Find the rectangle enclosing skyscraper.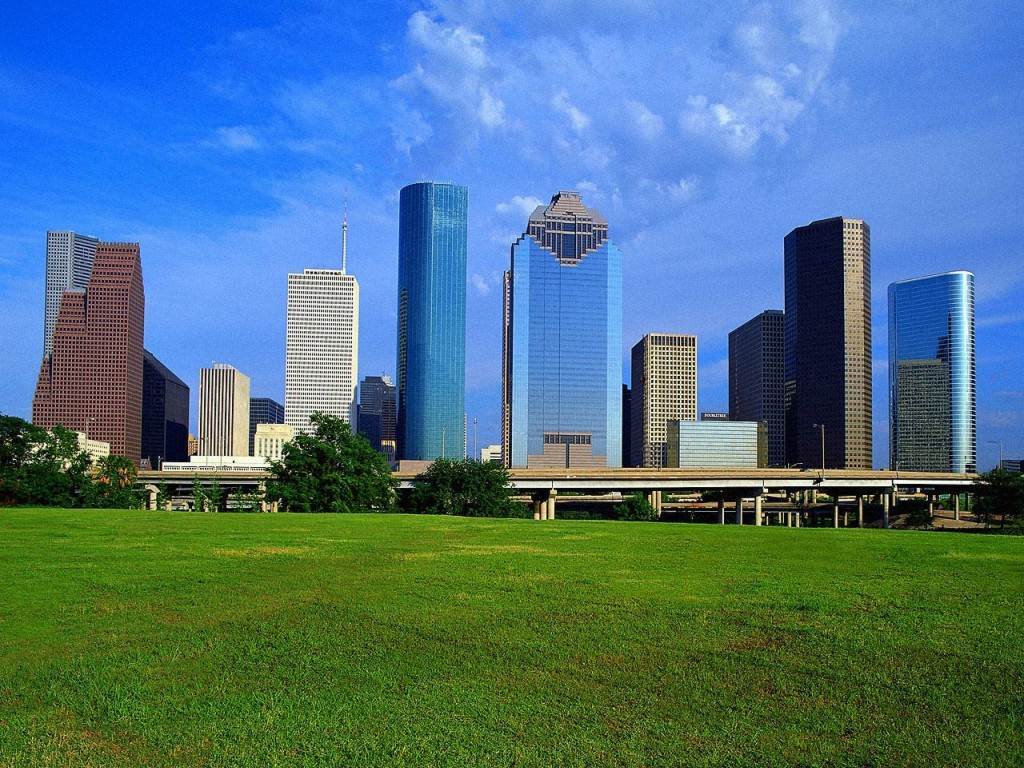
Rect(787, 216, 883, 491).
